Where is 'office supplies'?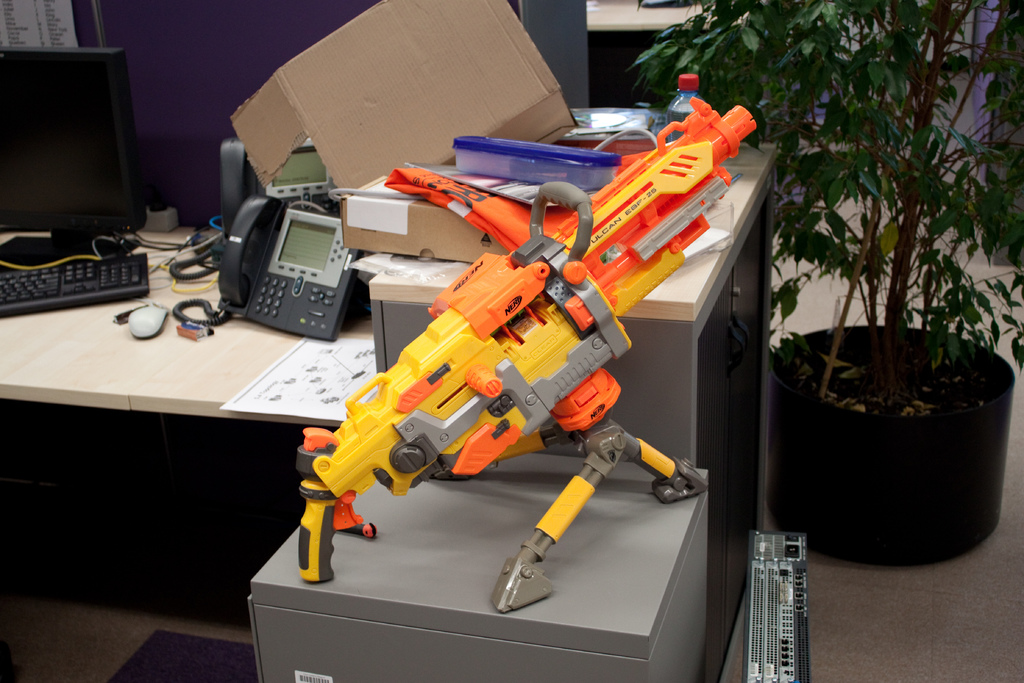
{"x1": 0, "y1": 47, "x2": 141, "y2": 262}.
